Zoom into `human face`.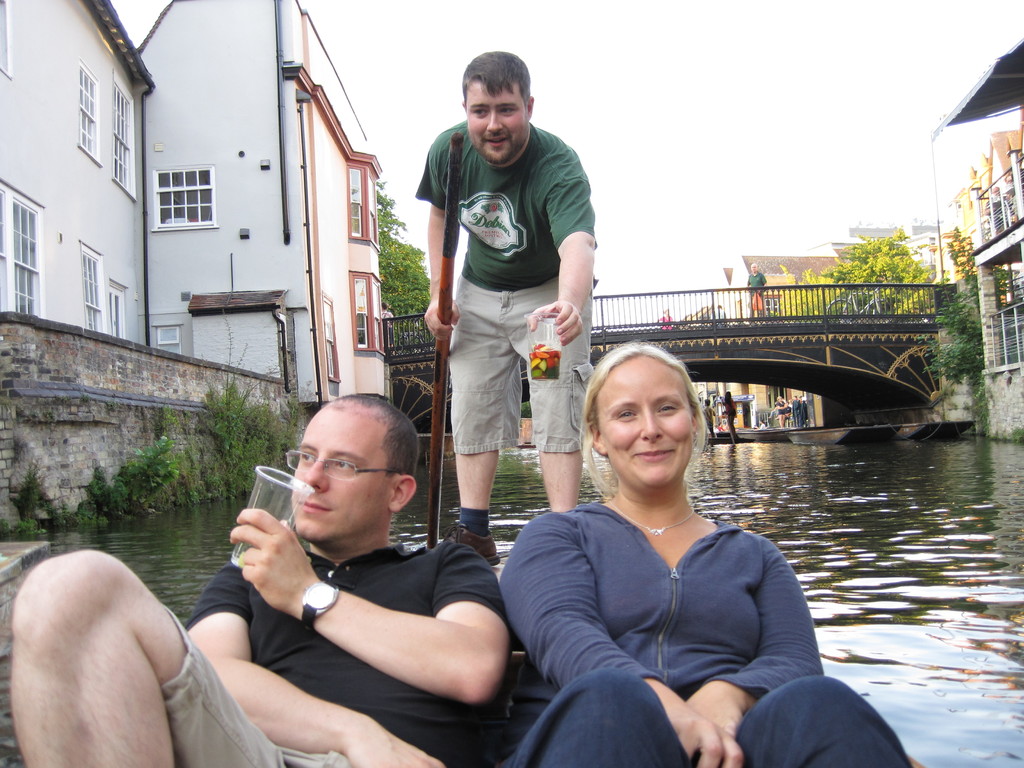
Zoom target: <bbox>599, 353, 695, 485</bbox>.
